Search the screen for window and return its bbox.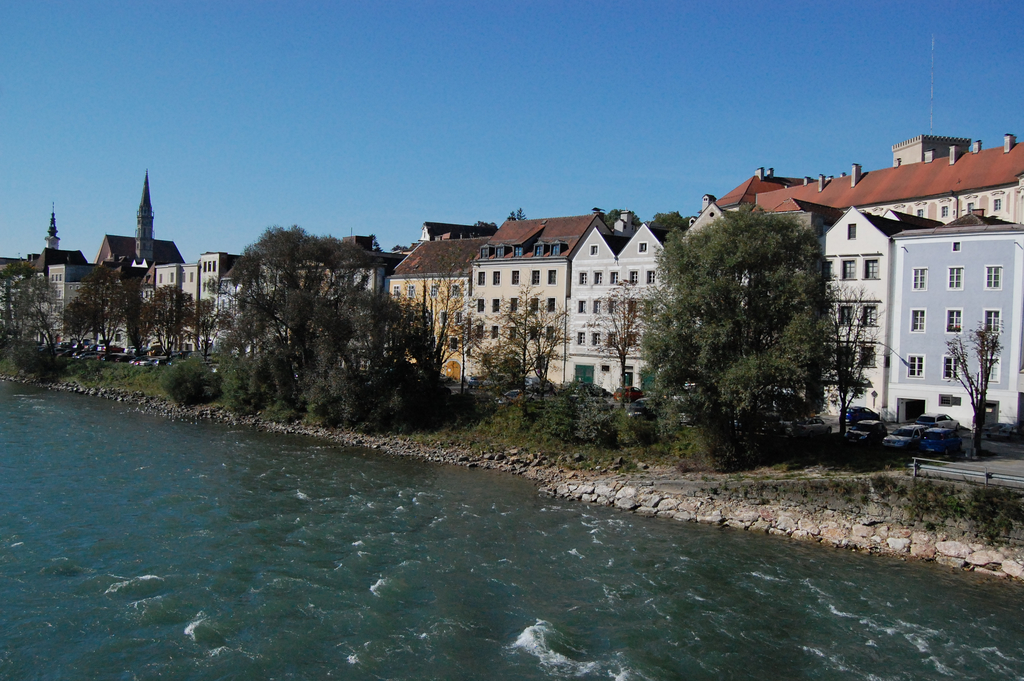
Found: Rect(589, 244, 598, 256).
